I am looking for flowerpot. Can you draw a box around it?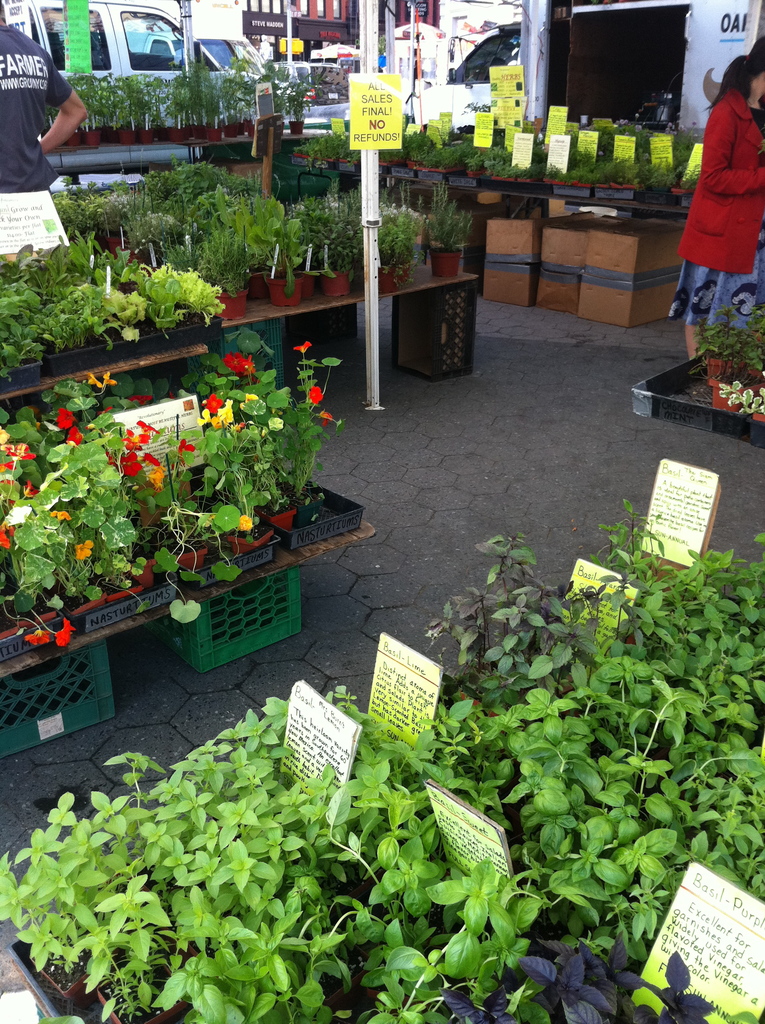
Sure, the bounding box is (x1=46, y1=317, x2=223, y2=375).
